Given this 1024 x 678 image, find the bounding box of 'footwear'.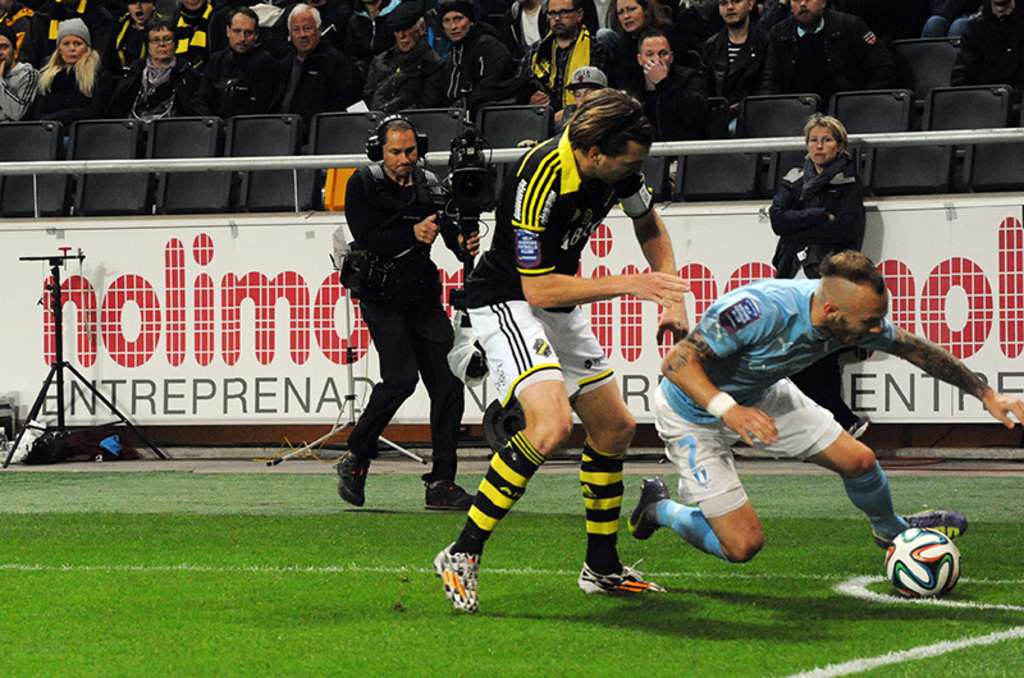
(625, 475, 668, 540).
